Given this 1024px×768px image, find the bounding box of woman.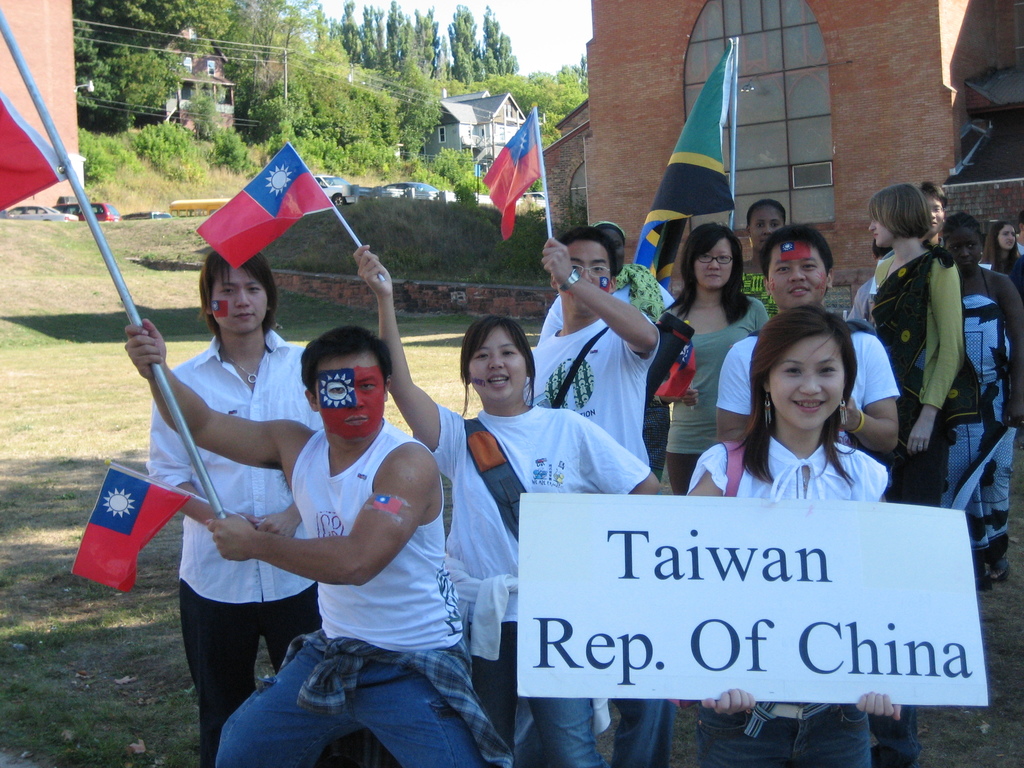
861 168 976 504.
